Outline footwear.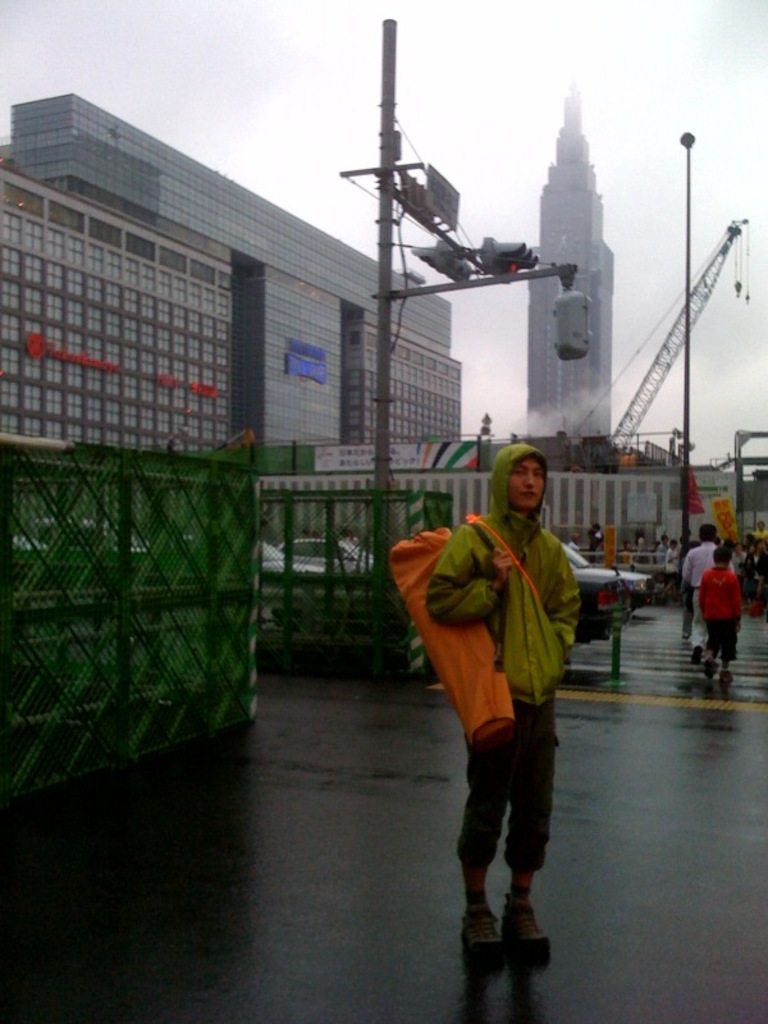
Outline: region(691, 643, 705, 666).
